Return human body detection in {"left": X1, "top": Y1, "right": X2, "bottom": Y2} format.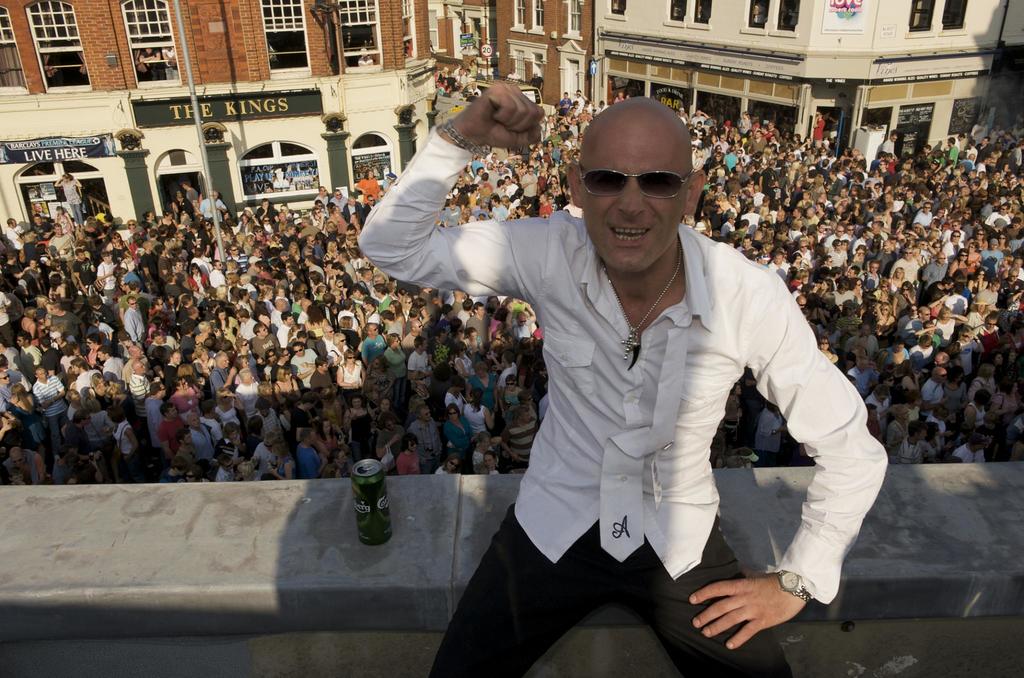
{"left": 806, "top": 162, "right": 819, "bottom": 186}.
